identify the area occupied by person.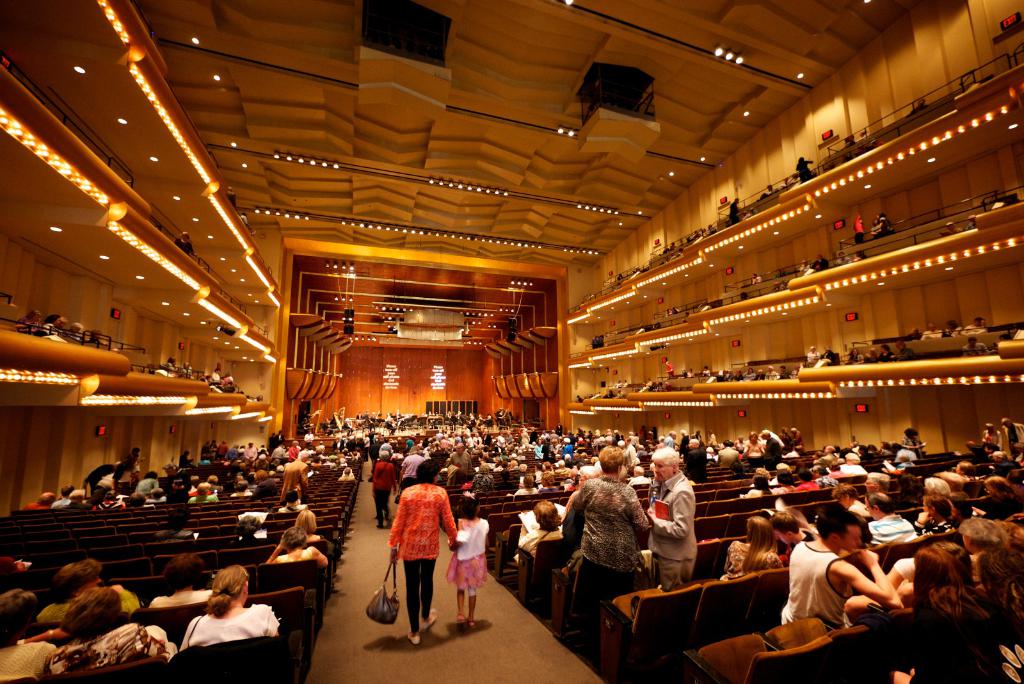
Area: locate(47, 585, 177, 674).
